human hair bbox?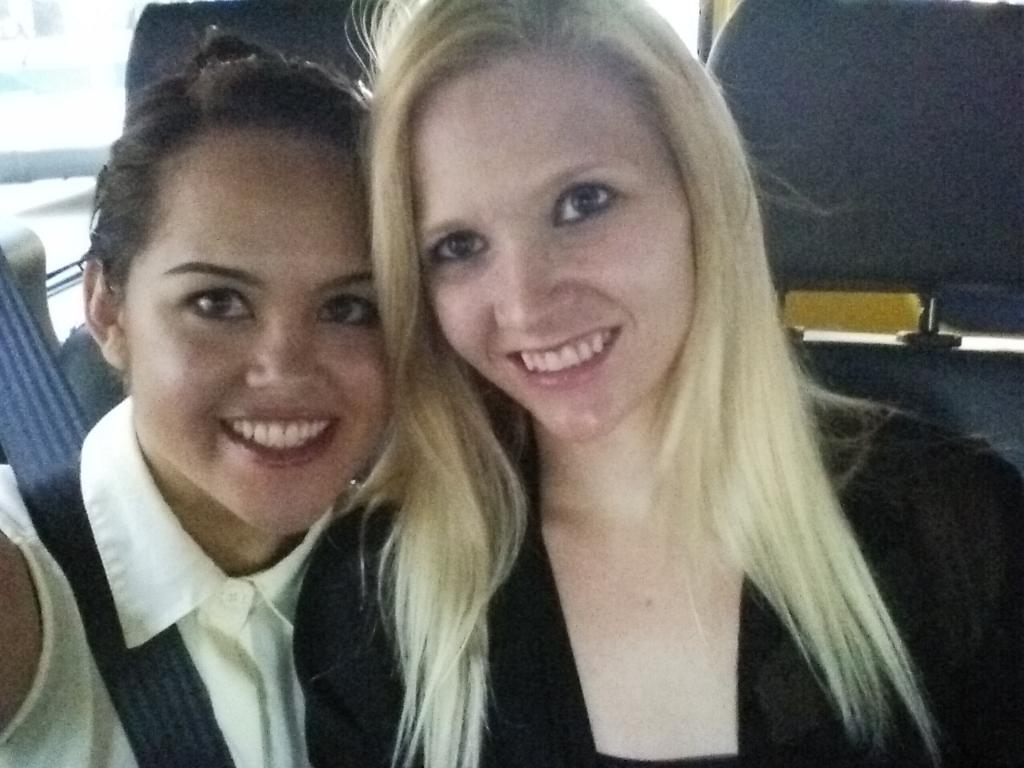
x1=322 y1=0 x2=931 y2=767
